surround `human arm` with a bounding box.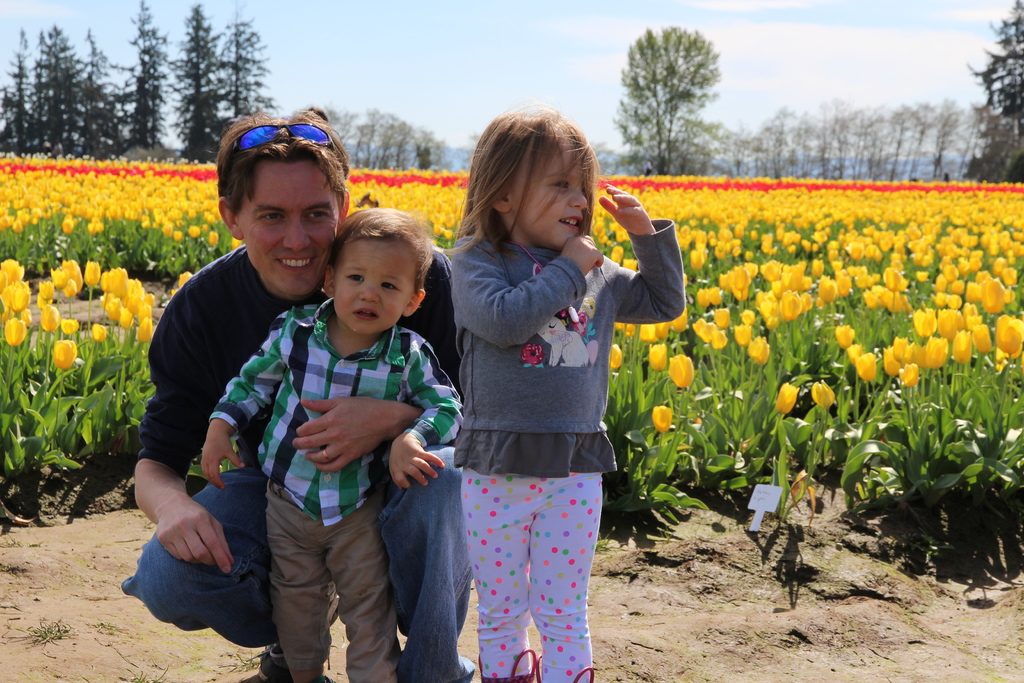
(left=612, top=208, right=677, bottom=346).
